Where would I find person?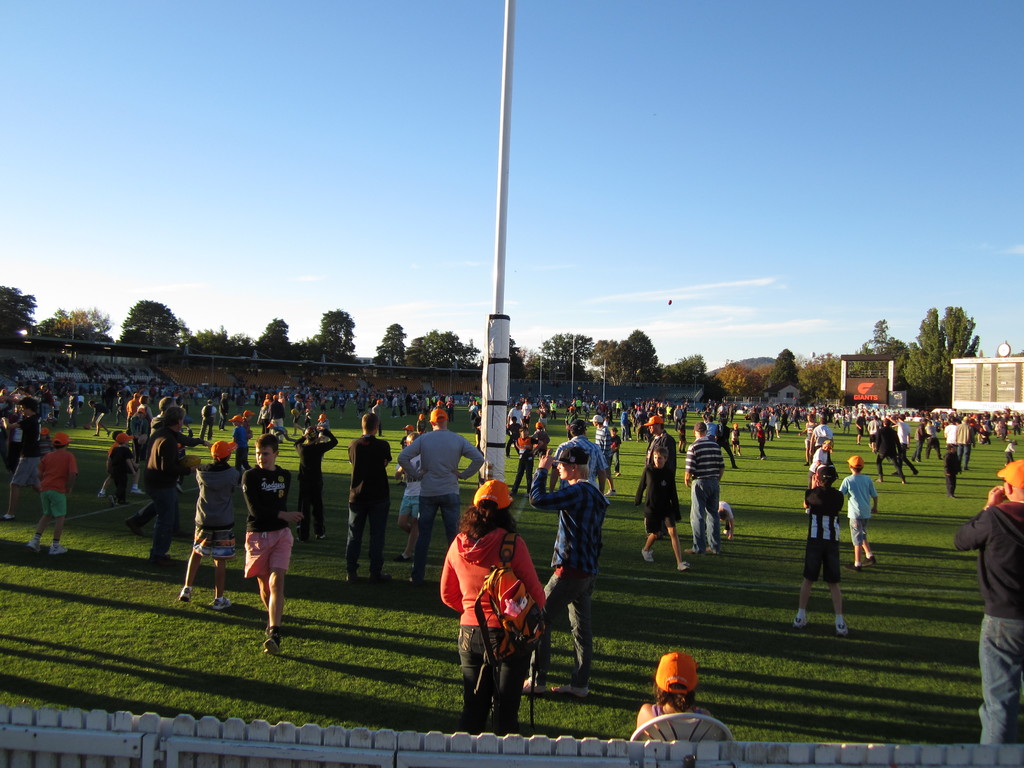
At [x1=391, y1=433, x2=424, y2=560].
